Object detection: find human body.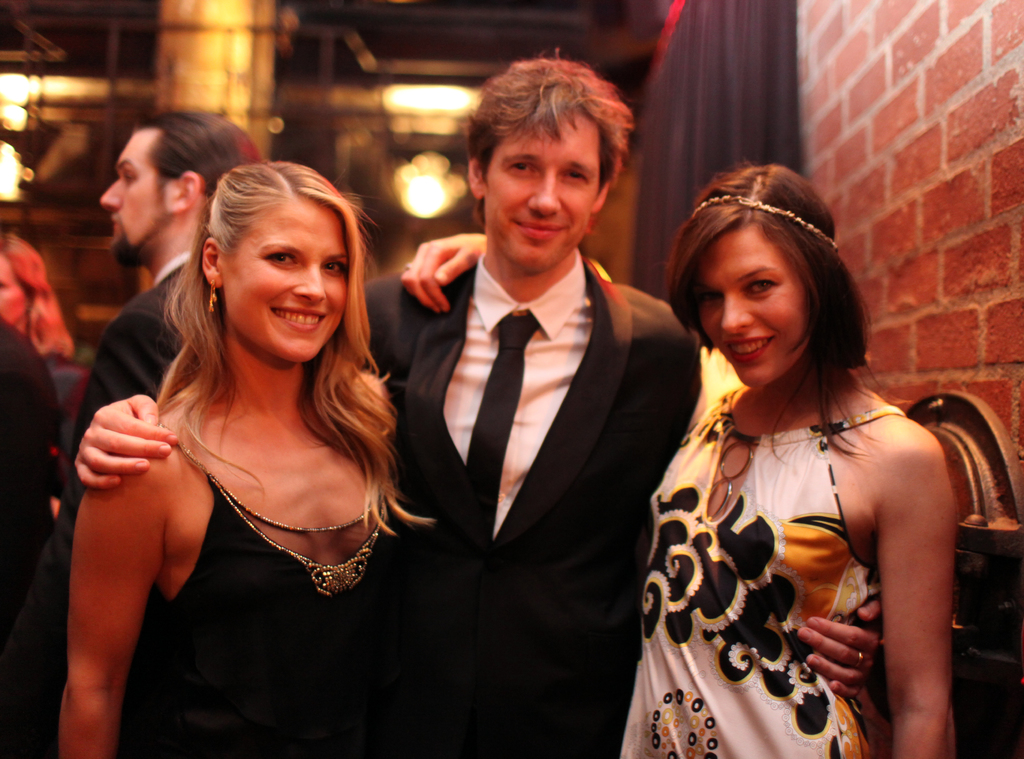
box(400, 236, 954, 758).
